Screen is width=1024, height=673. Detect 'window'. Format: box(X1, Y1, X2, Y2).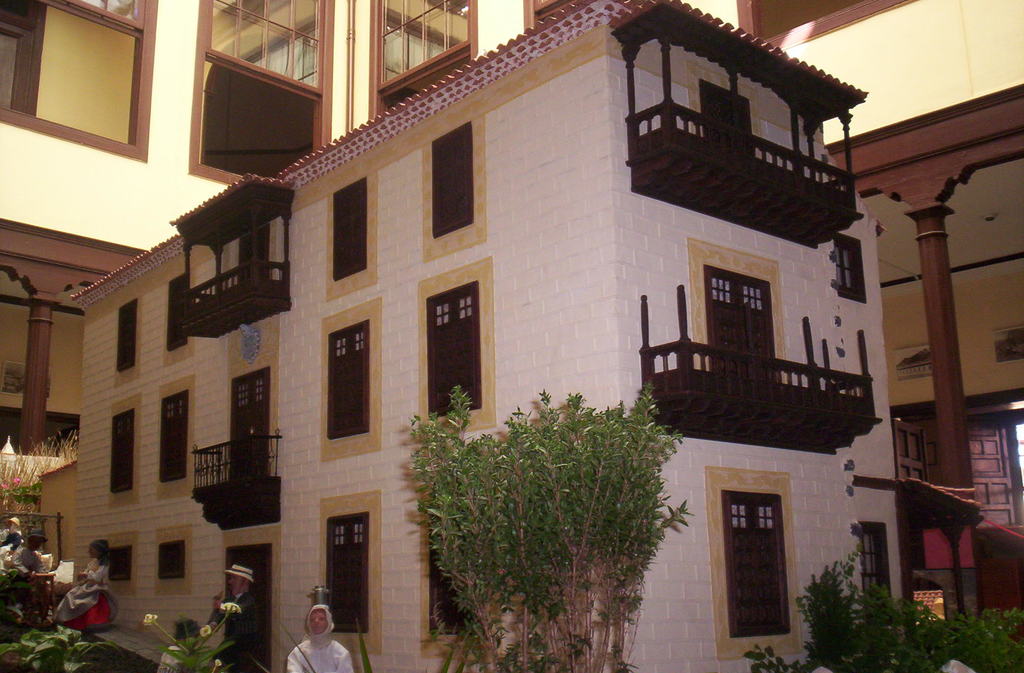
box(424, 278, 481, 420).
